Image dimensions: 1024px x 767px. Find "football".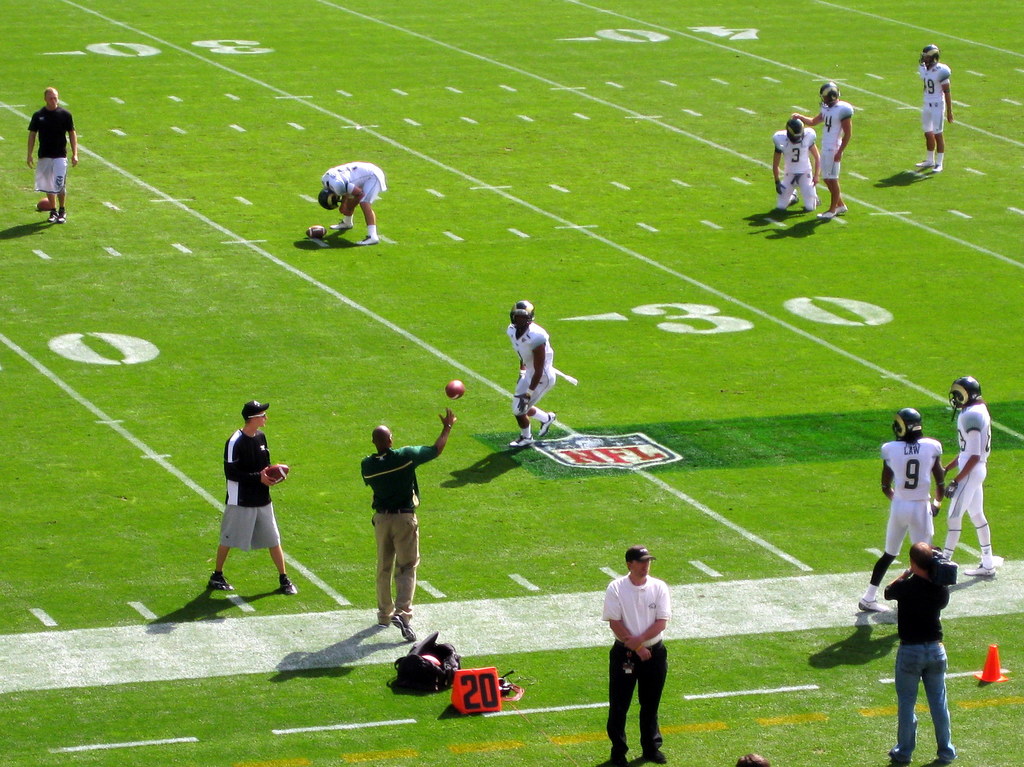
region(445, 377, 467, 400).
